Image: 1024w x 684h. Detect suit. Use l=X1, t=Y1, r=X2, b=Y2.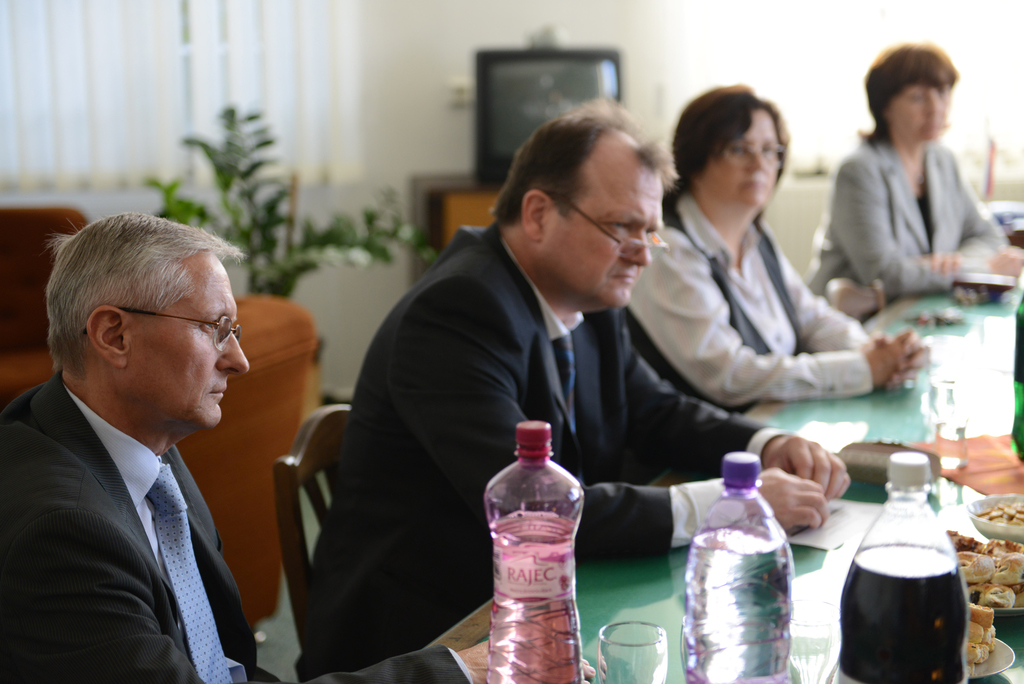
l=808, t=141, r=1003, b=308.
